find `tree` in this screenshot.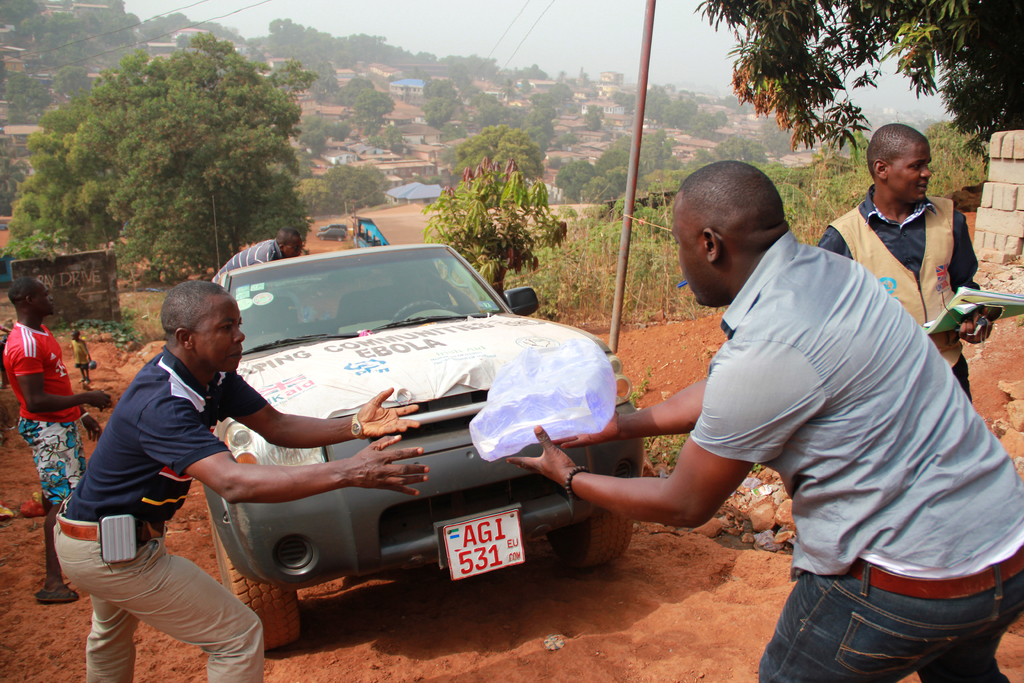
The bounding box for `tree` is 299,161,394,210.
